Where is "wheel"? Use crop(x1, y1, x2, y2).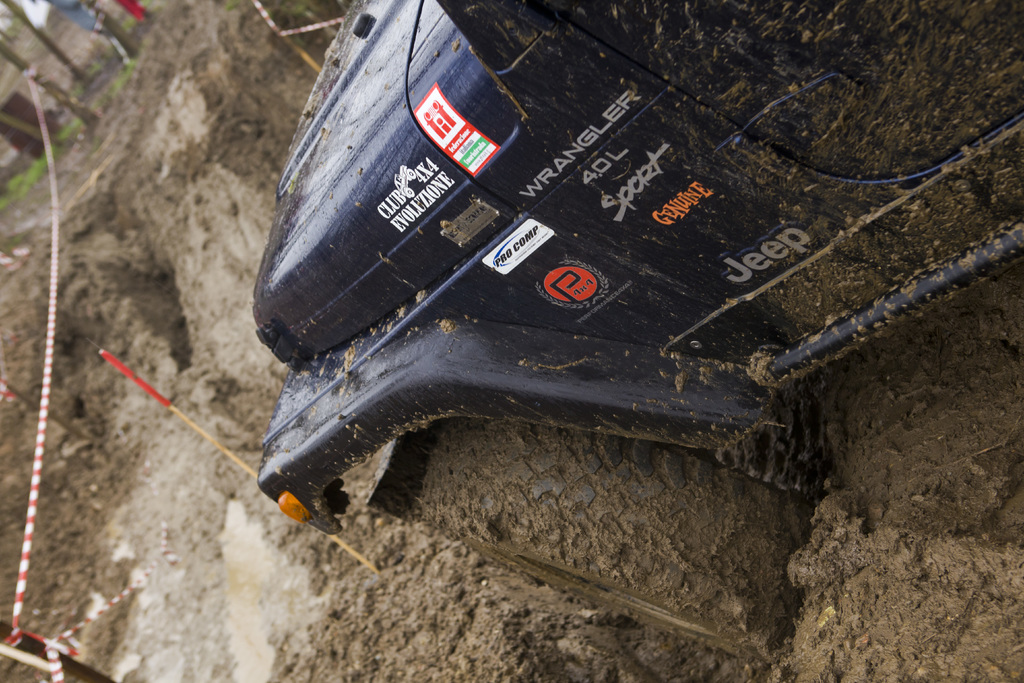
crop(365, 416, 812, 661).
